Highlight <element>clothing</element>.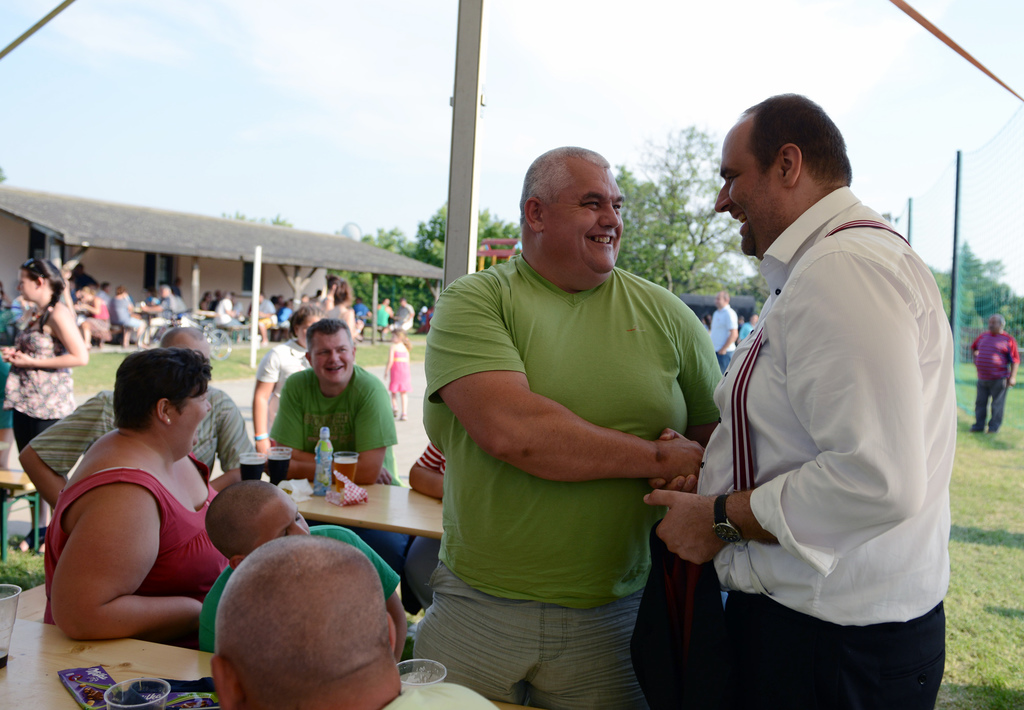
Highlighted region: box=[274, 307, 291, 328].
